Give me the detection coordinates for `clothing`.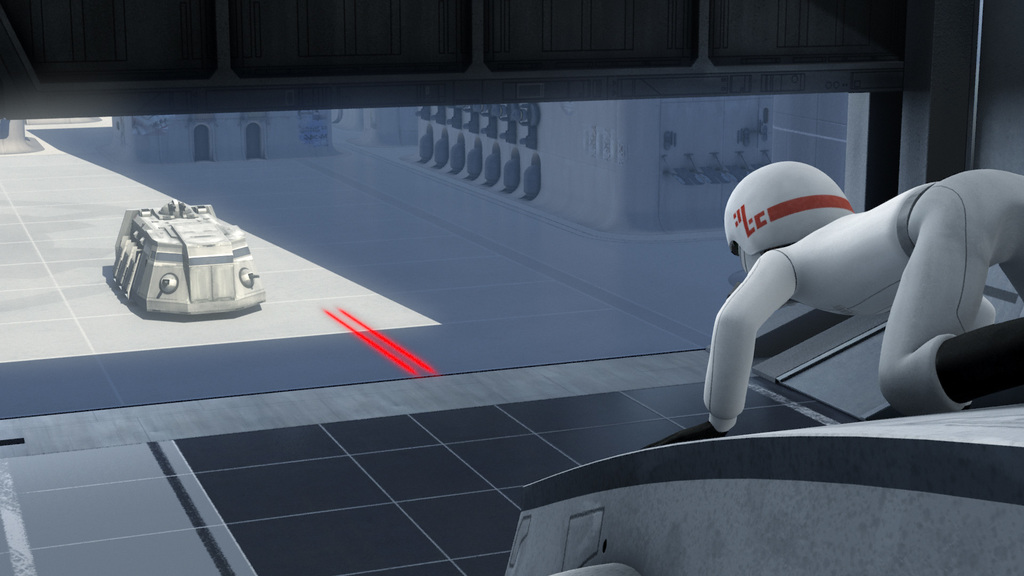
rect(720, 132, 1020, 424).
